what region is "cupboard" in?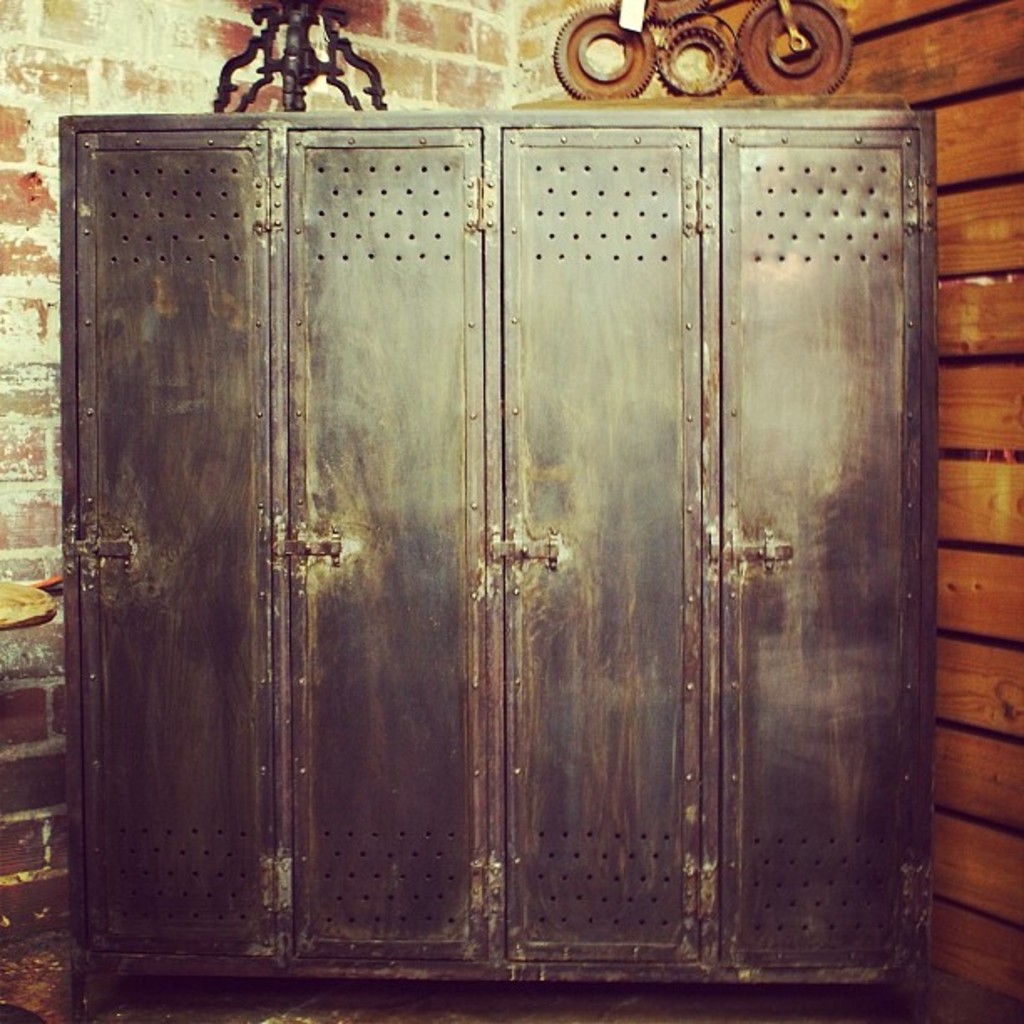
Rect(65, 109, 940, 996).
